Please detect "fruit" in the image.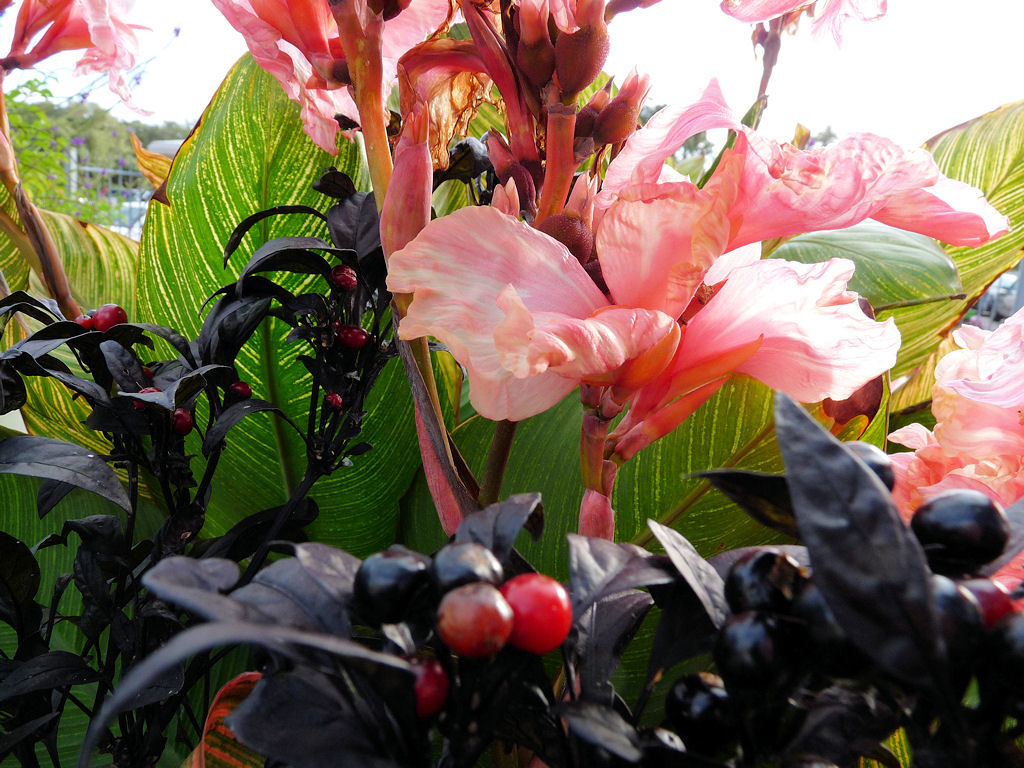
detection(350, 544, 444, 628).
